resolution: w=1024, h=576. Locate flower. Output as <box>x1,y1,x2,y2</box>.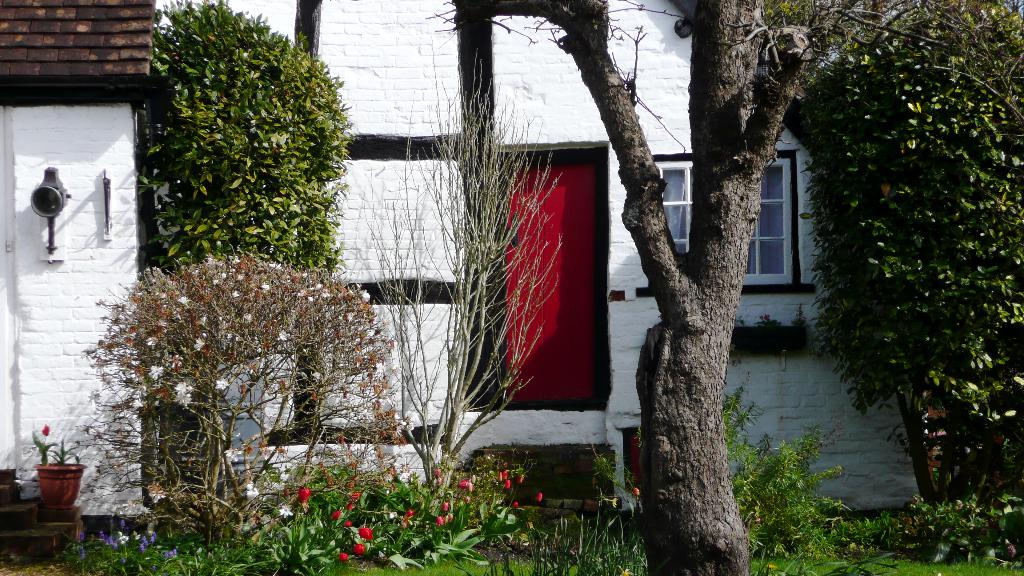
<box>342,502,352,511</box>.
